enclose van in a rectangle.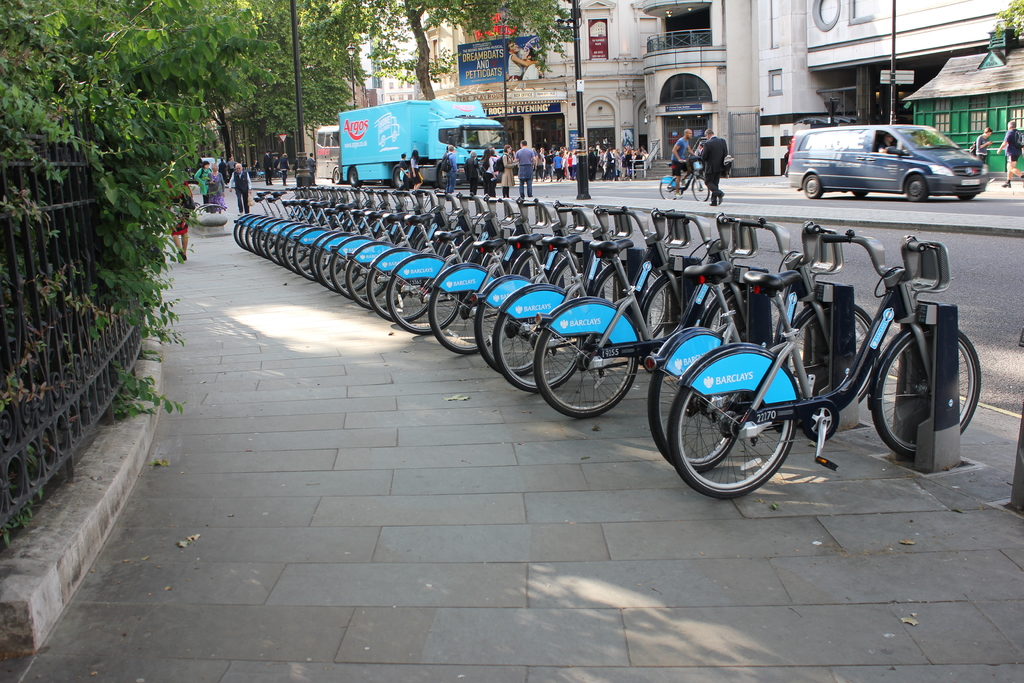
785 120 991 205.
